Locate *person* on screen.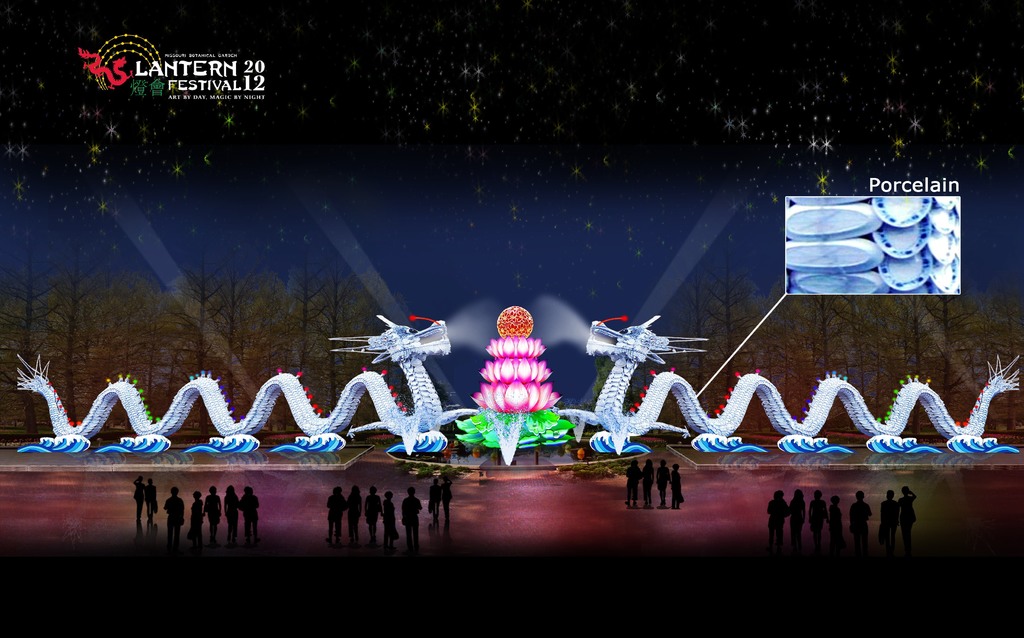
On screen at 625:457:640:512.
